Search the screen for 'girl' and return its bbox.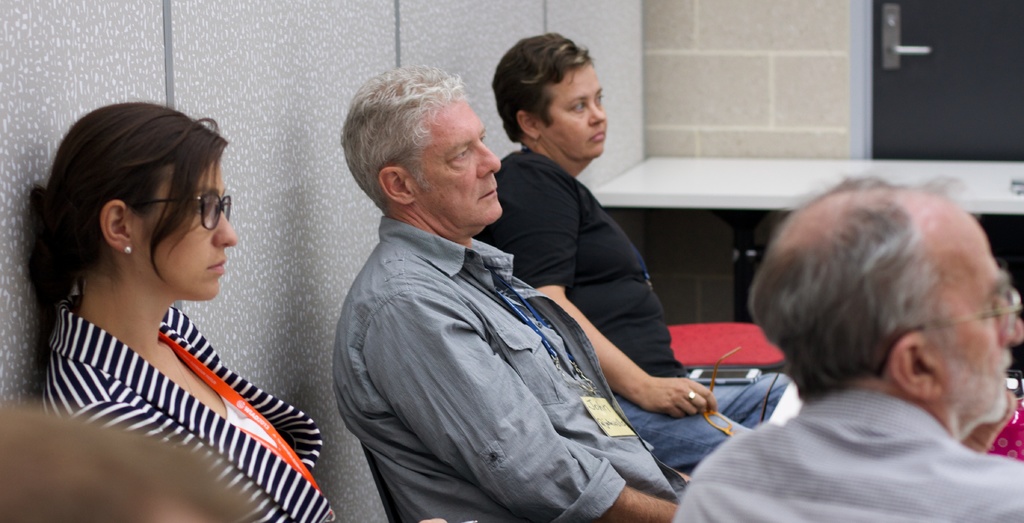
Found: 24, 98, 457, 522.
